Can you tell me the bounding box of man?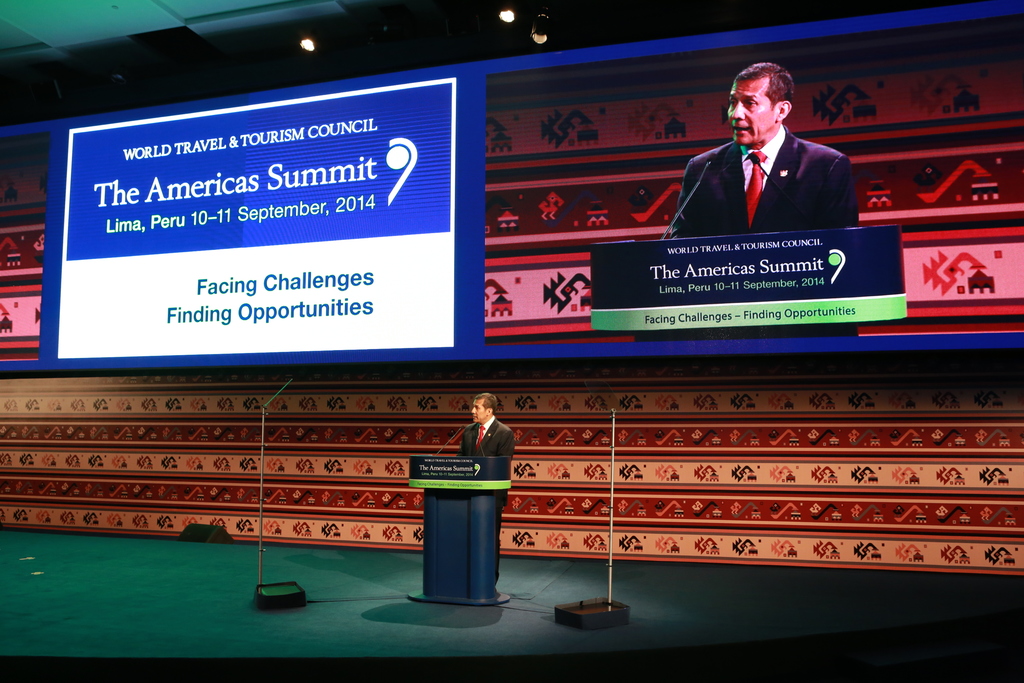
box=[670, 76, 871, 236].
